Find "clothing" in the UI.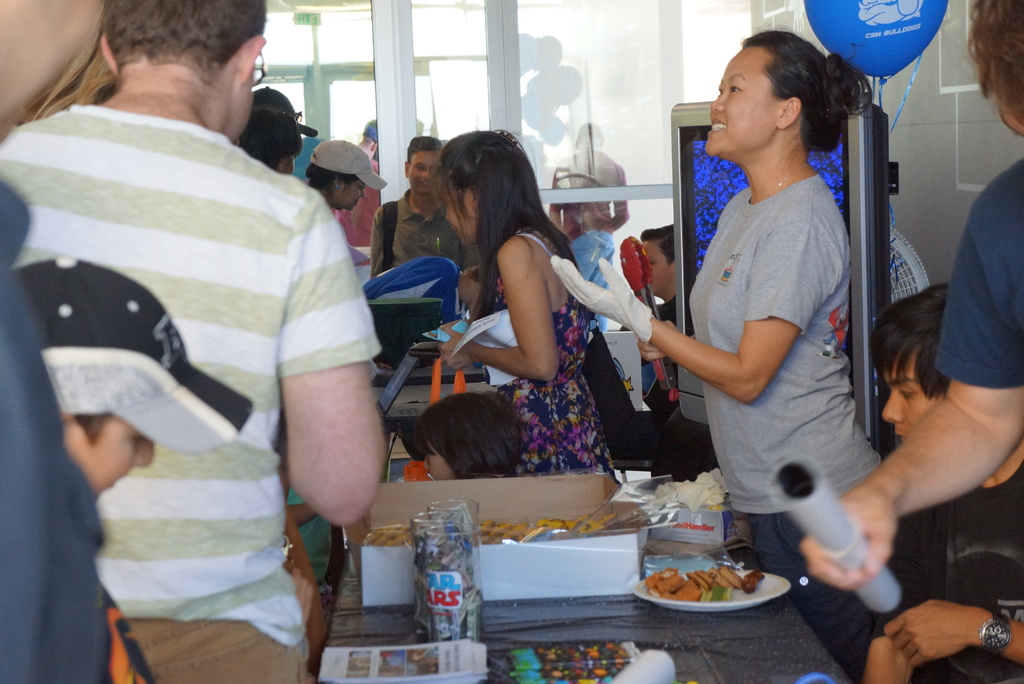
UI element at (left=369, top=200, right=486, bottom=285).
